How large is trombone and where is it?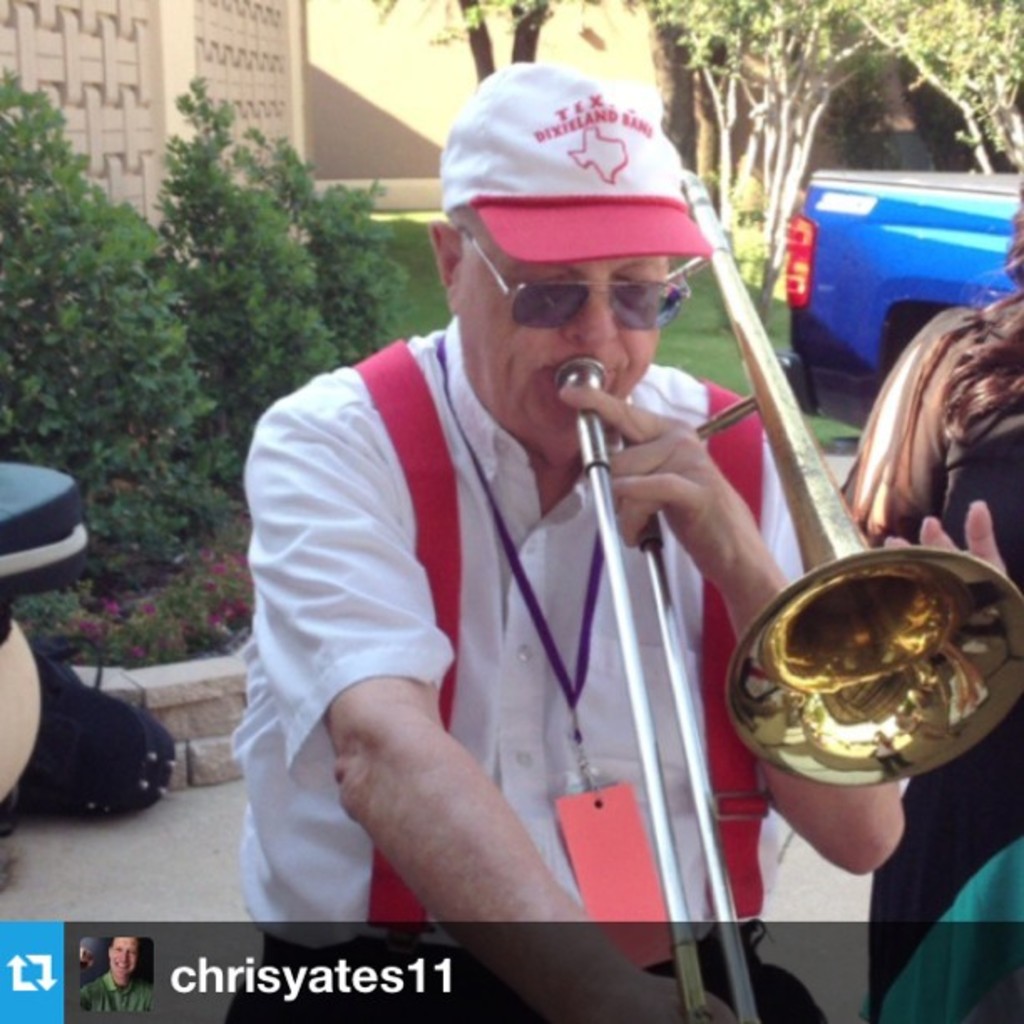
Bounding box: {"left": 556, "top": 167, "right": 1022, "bottom": 1022}.
